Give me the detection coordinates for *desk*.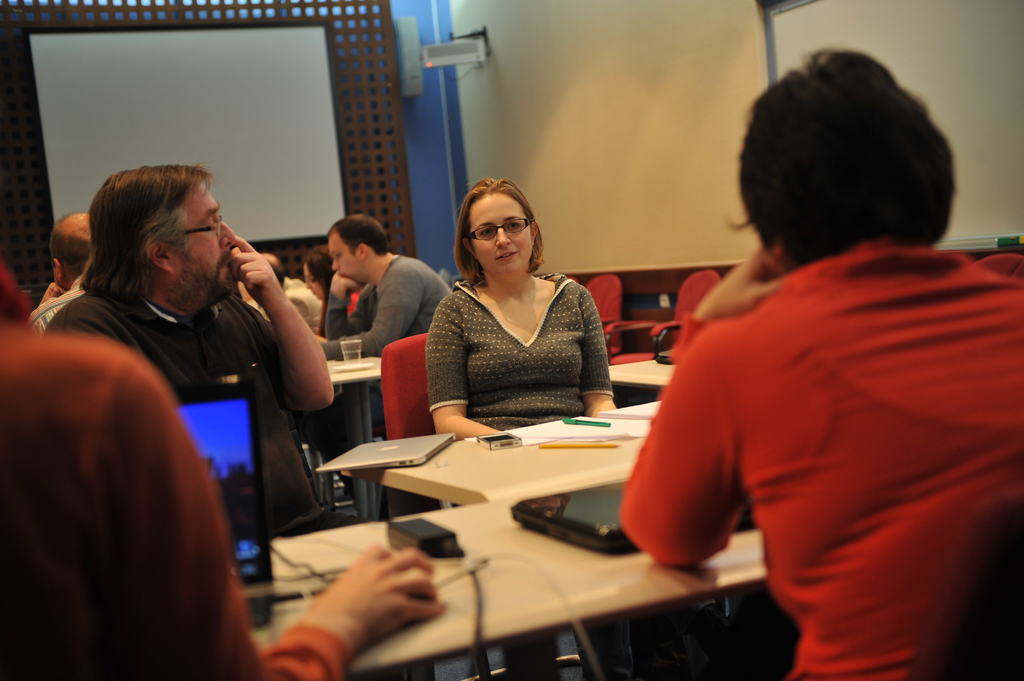
bbox=[229, 422, 835, 665].
